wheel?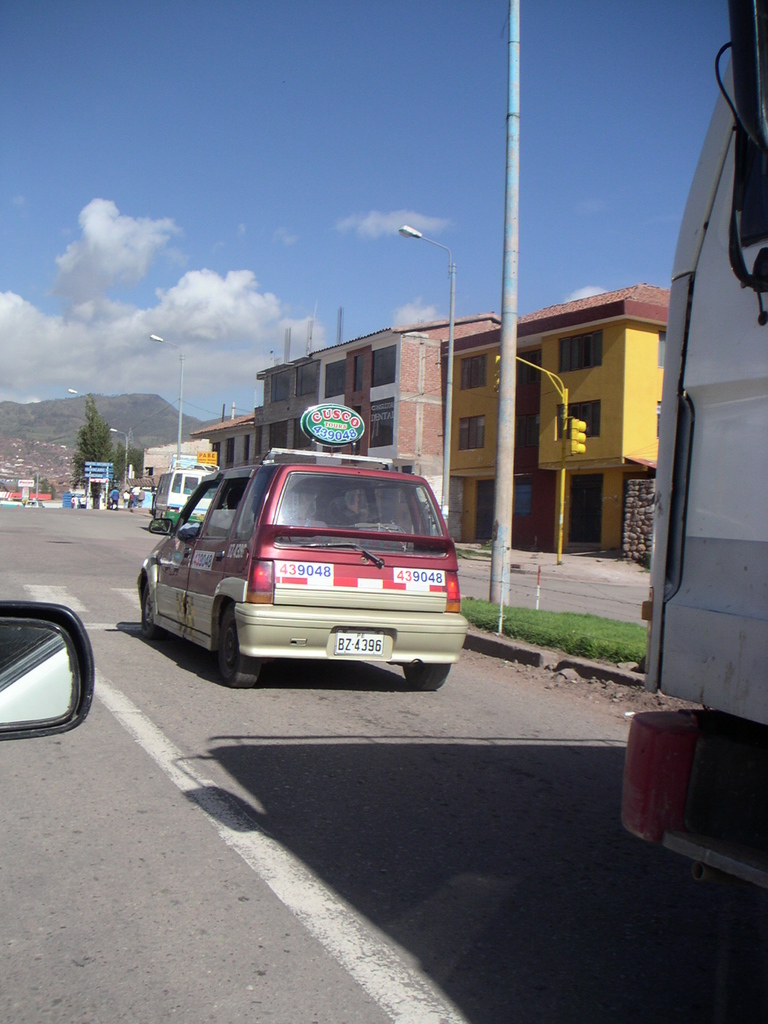
region(196, 592, 260, 676)
